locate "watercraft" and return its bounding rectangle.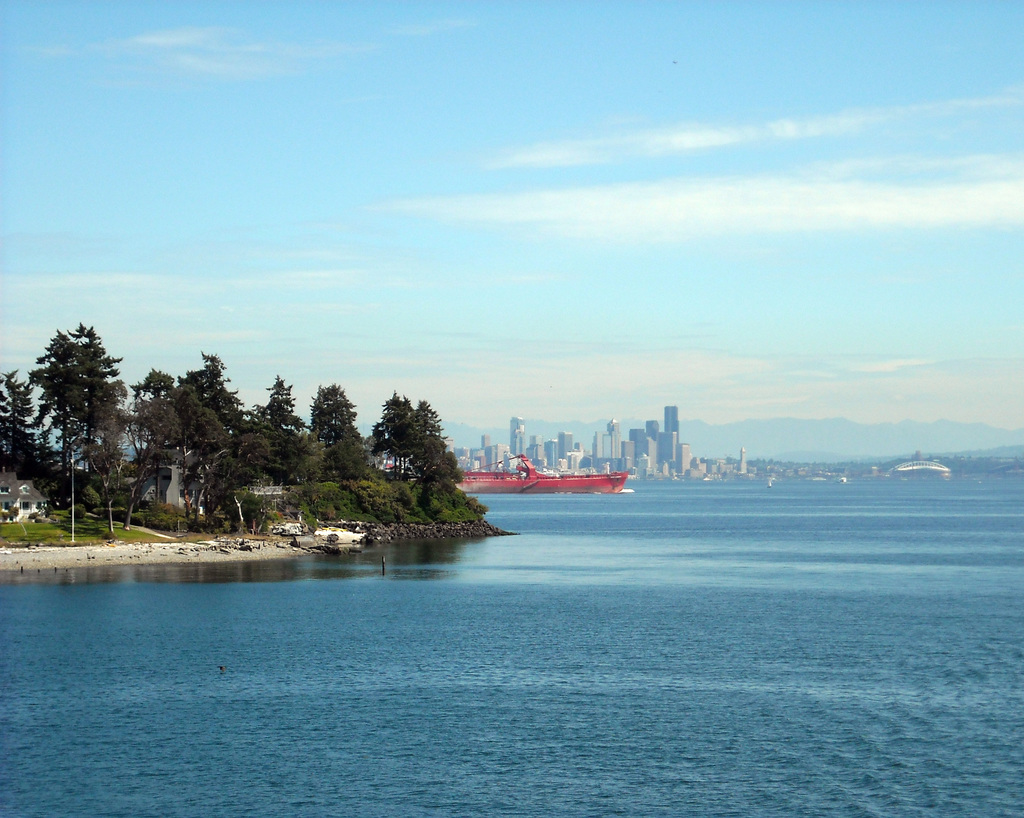
[461, 457, 630, 493].
